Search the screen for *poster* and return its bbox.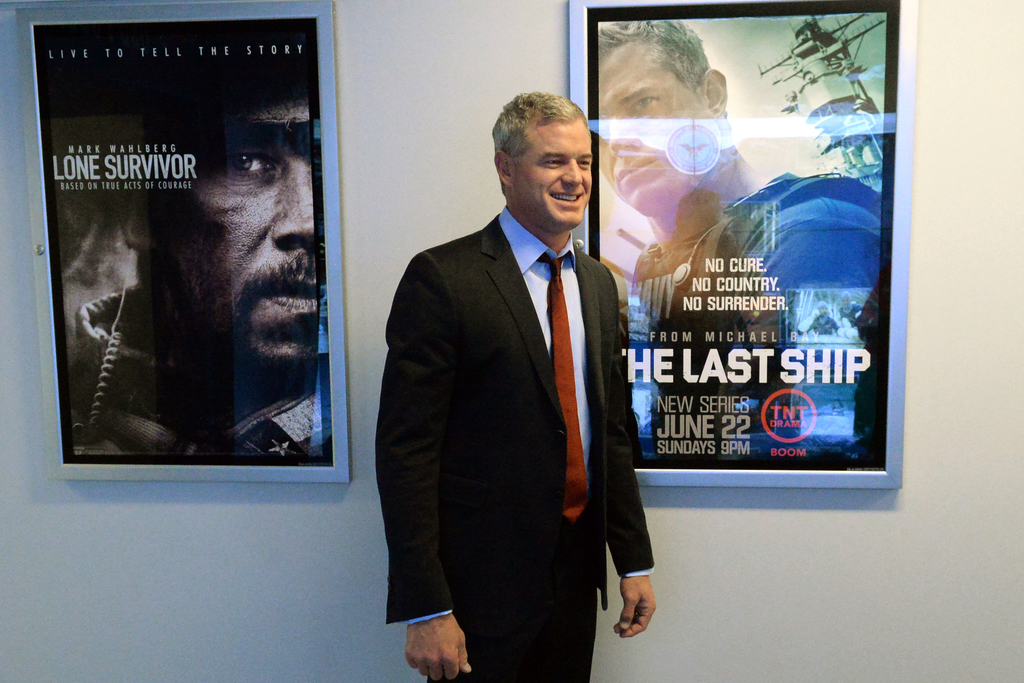
Found: locate(585, 0, 897, 470).
